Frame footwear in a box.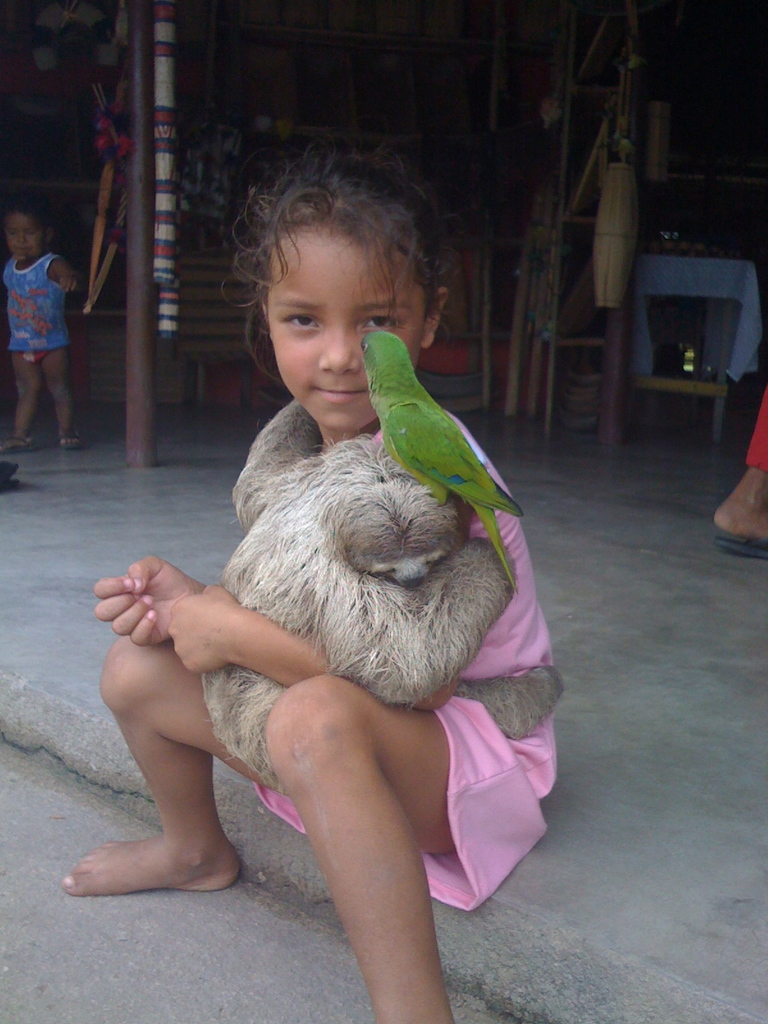
x1=58 y1=422 x2=84 y2=452.
